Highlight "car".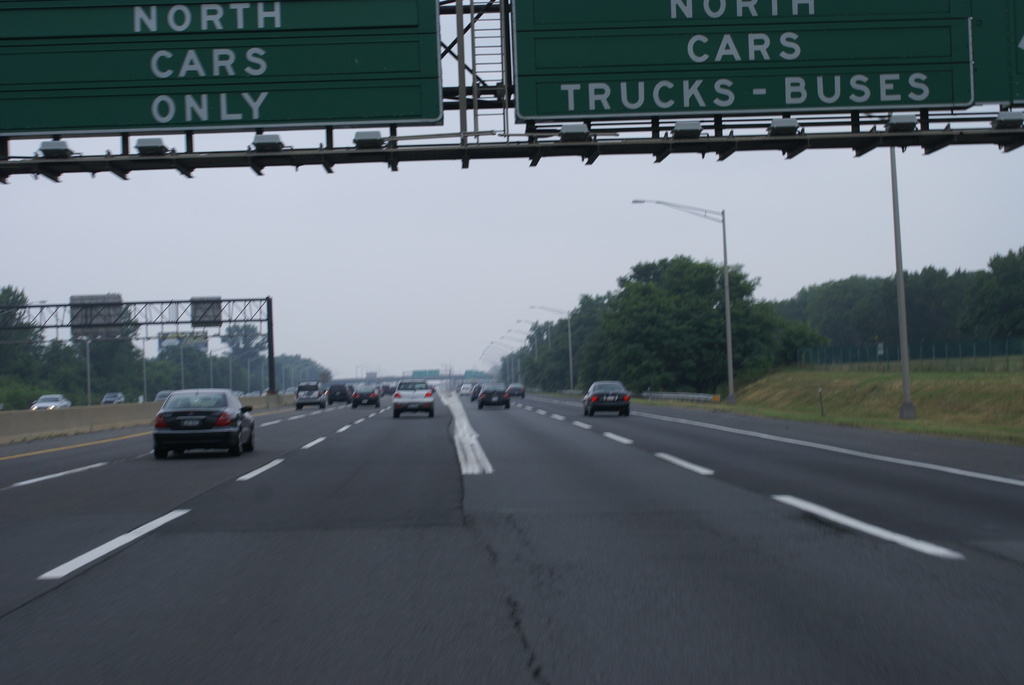
Highlighted region: 477/384/510/410.
